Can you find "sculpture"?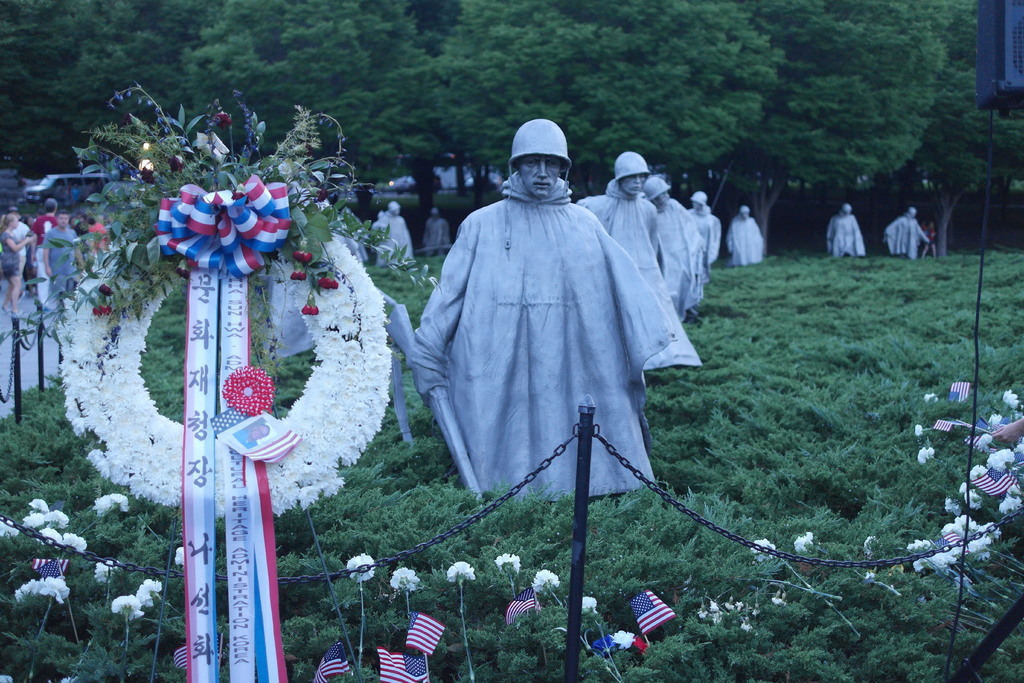
Yes, bounding box: 836:201:863:256.
